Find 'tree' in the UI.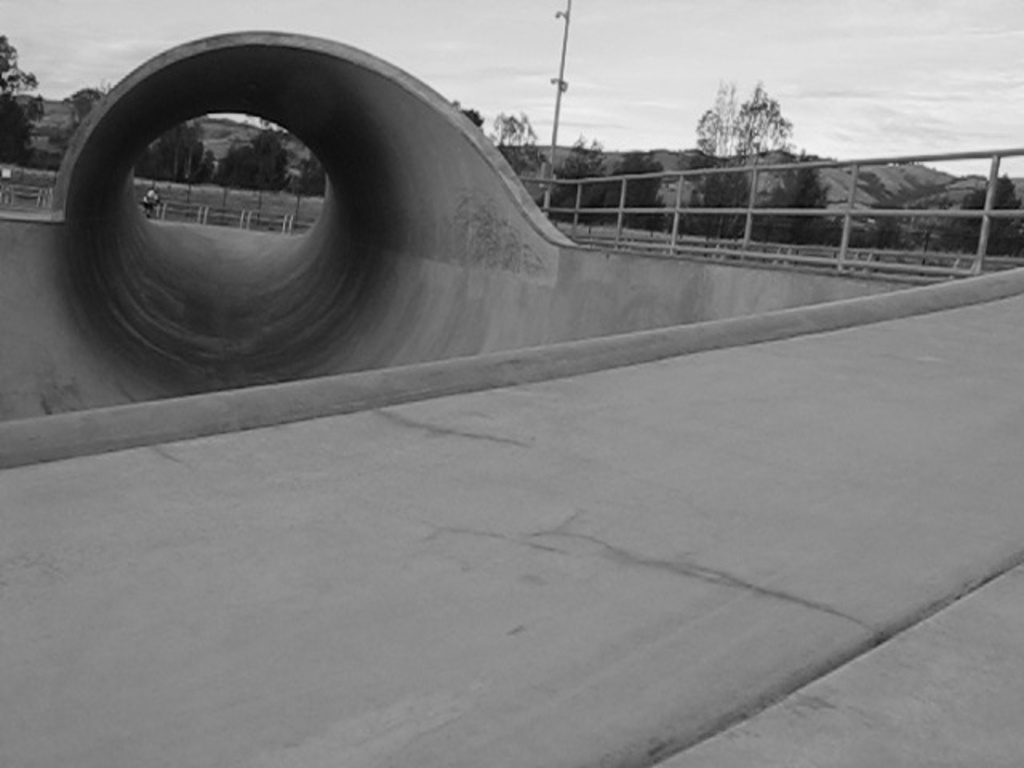
UI element at {"x1": 195, "y1": 122, "x2": 288, "y2": 189}.
